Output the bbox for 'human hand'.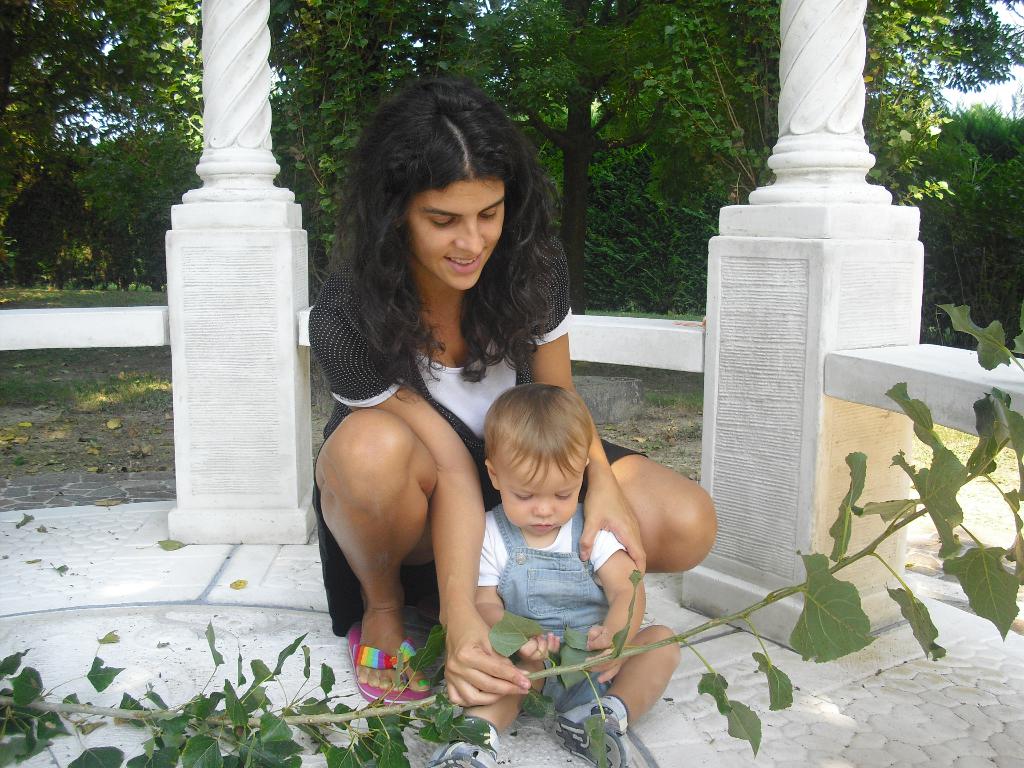
<box>438,617,534,708</box>.
